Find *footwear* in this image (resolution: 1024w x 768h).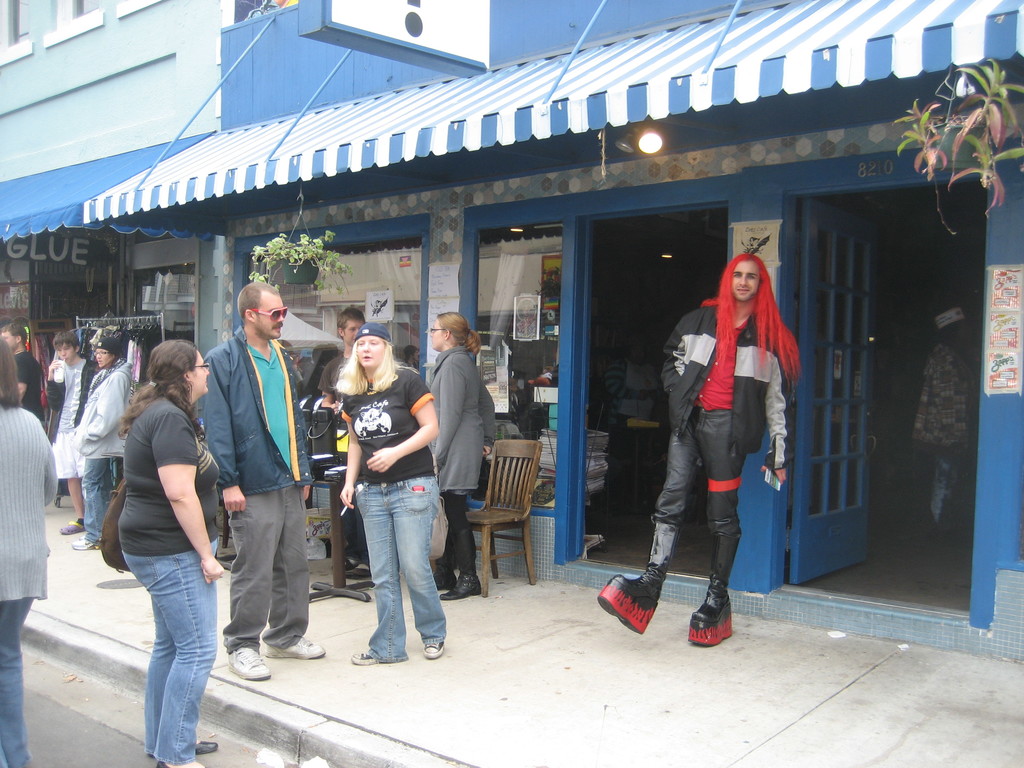
[x1=602, y1=573, x2=678, y2=644].
